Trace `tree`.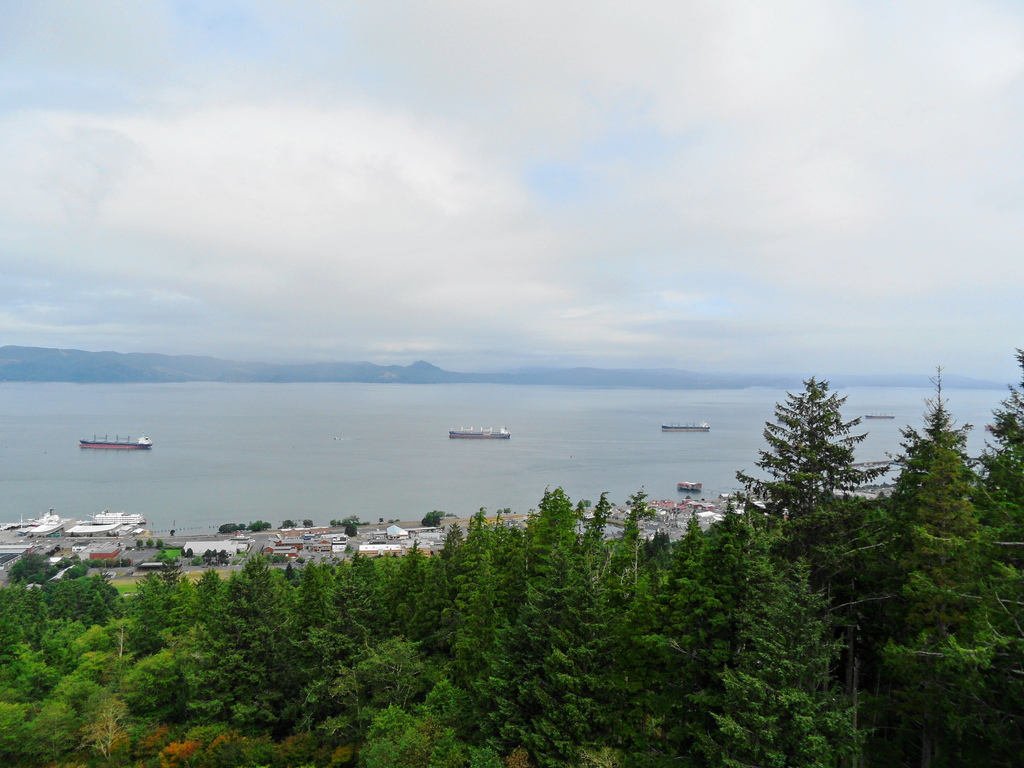
Traced to [x1=186, y1=636, x2=220, y2=715].
